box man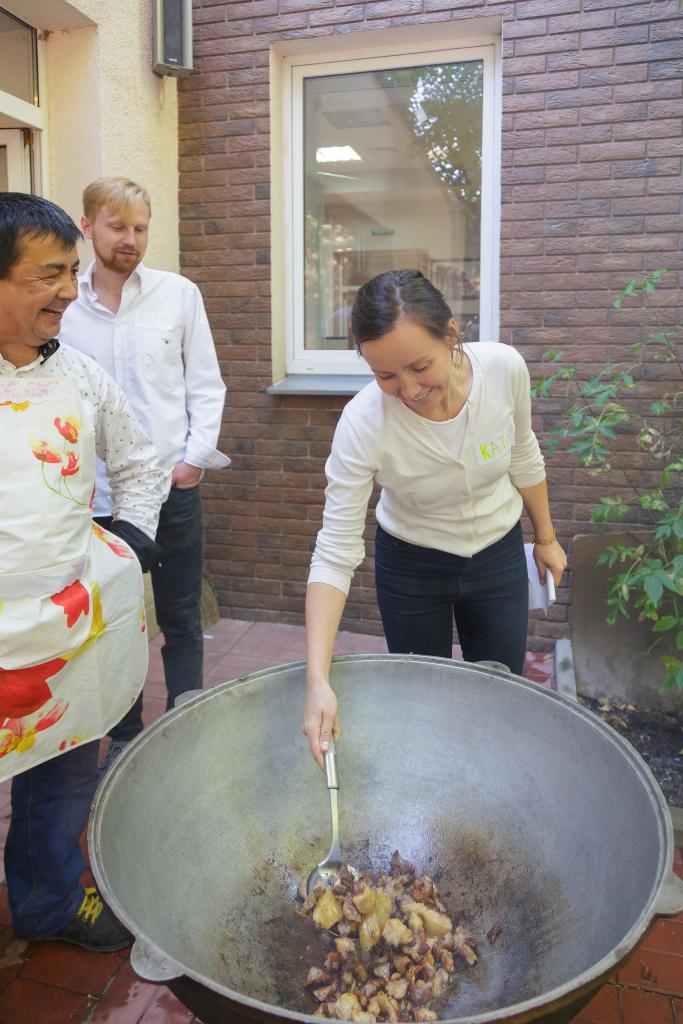
x1=0 y1=189 x2=176 y2=954
